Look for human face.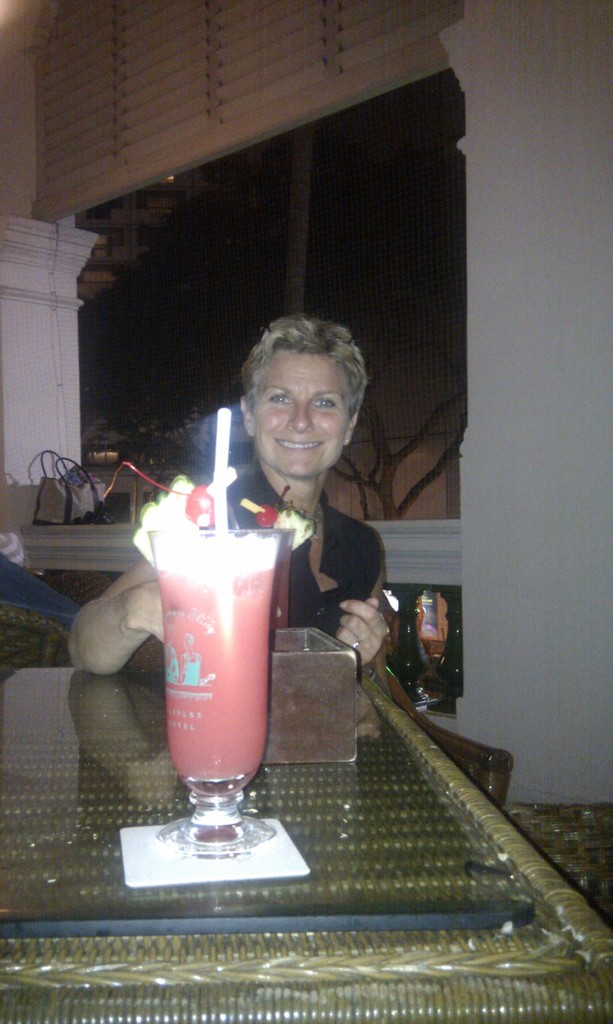
Found: 253:347:351:478.
